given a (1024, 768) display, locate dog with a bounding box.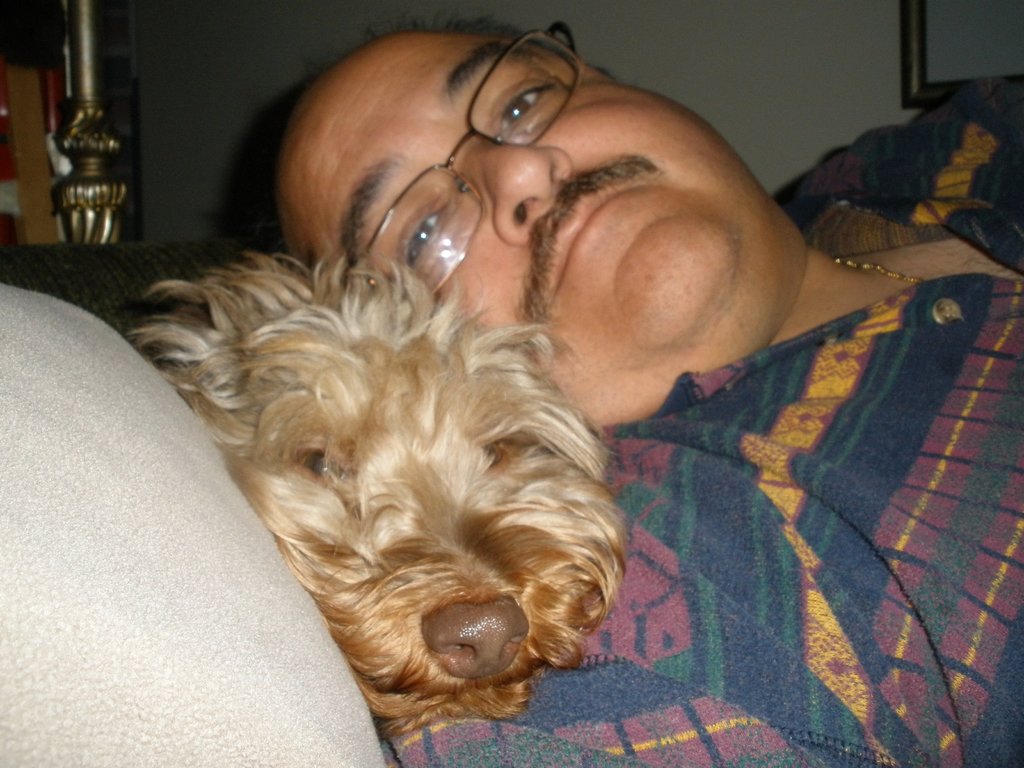
Located: x1=118, y1=249, x2=630, y2=742.
